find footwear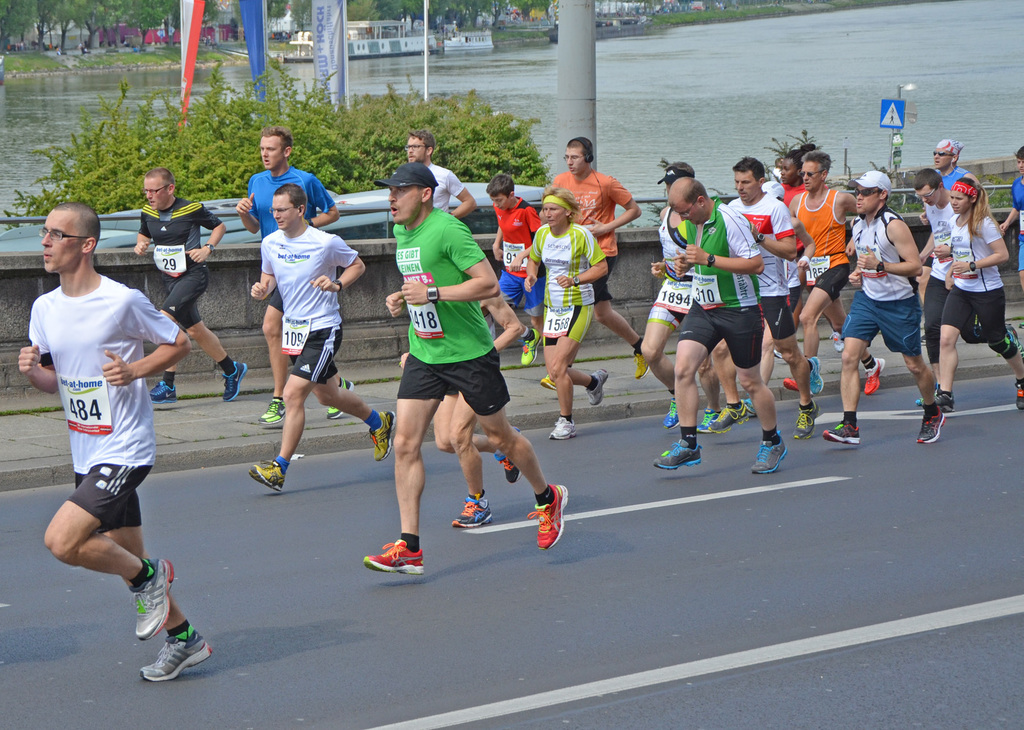
pyautogui.locateOnScreen(773, 347, 788, 360)
